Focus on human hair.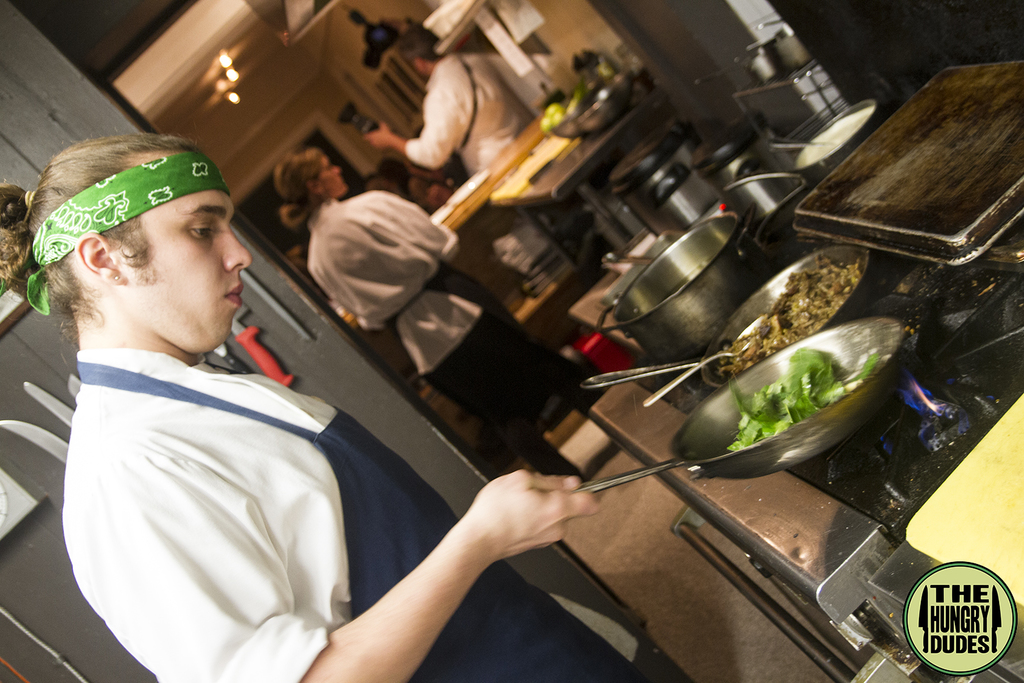
Focused at {"left": 400, "top": 42, "right": 446, "bottom": 60}.
